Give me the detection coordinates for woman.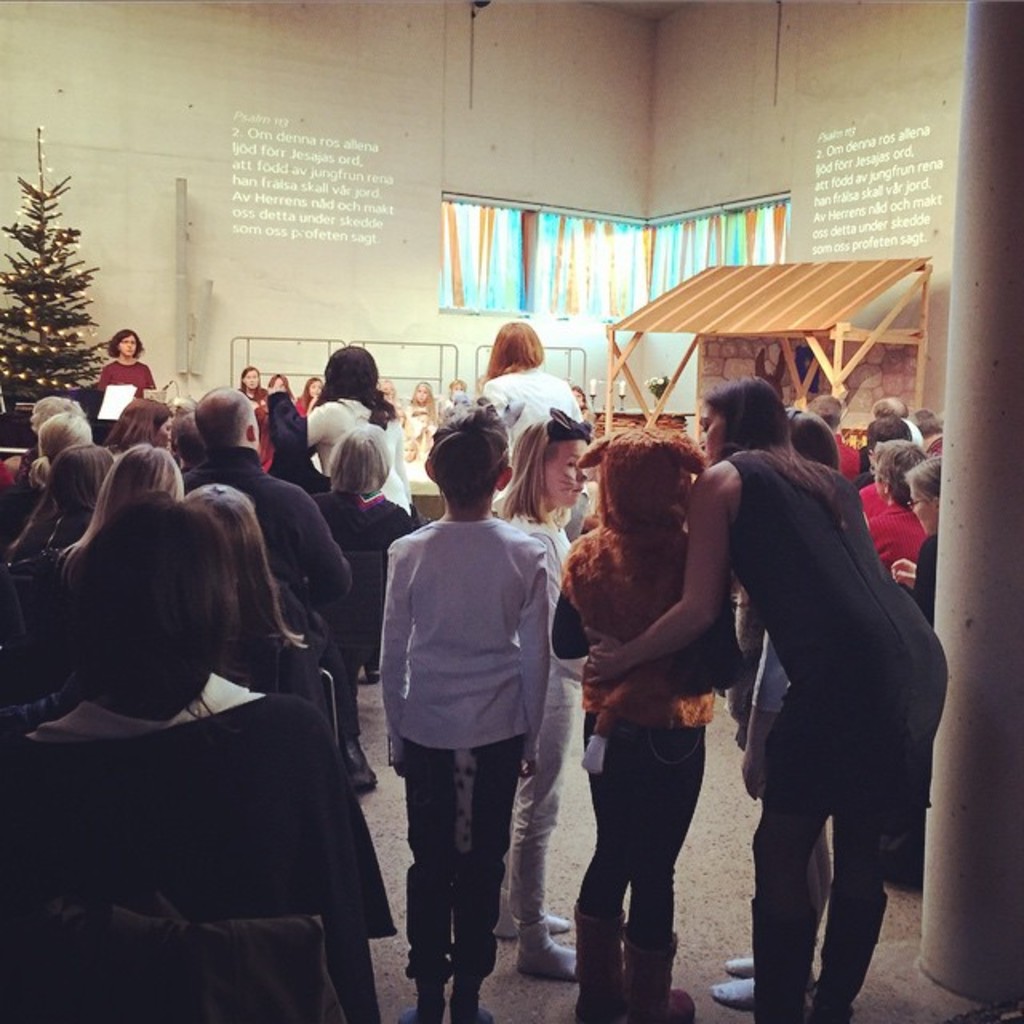
<bbox>0, 488, 398, 1022</bbox>.
